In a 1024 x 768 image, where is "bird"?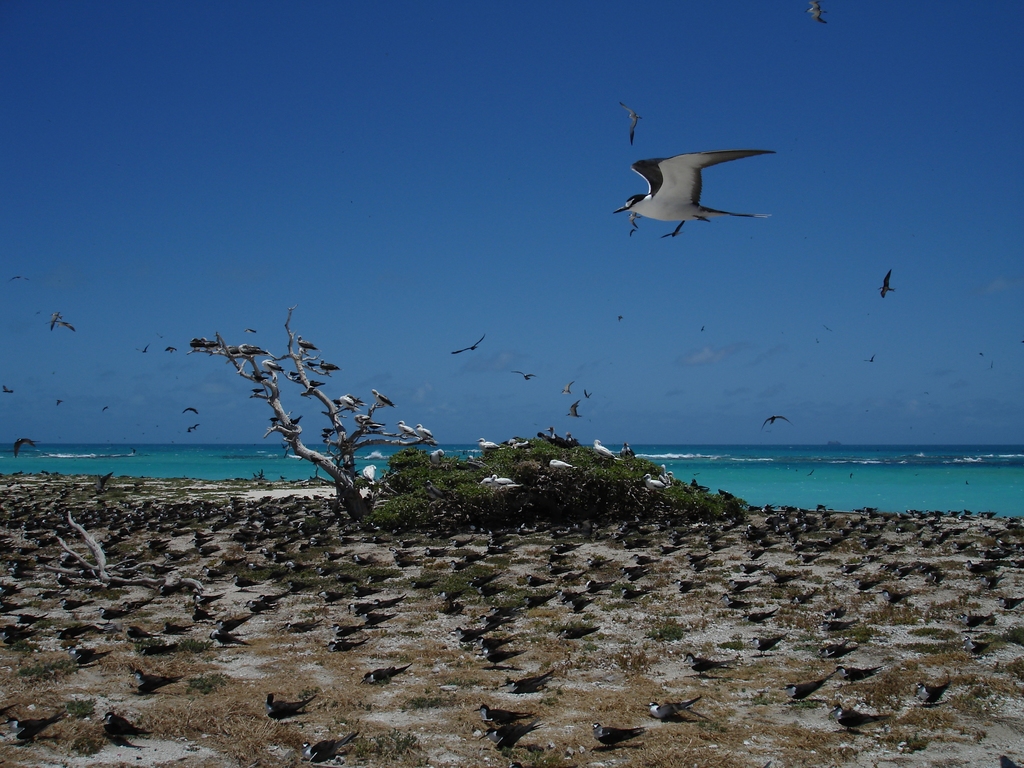
box(880, 562, 905, 575).
